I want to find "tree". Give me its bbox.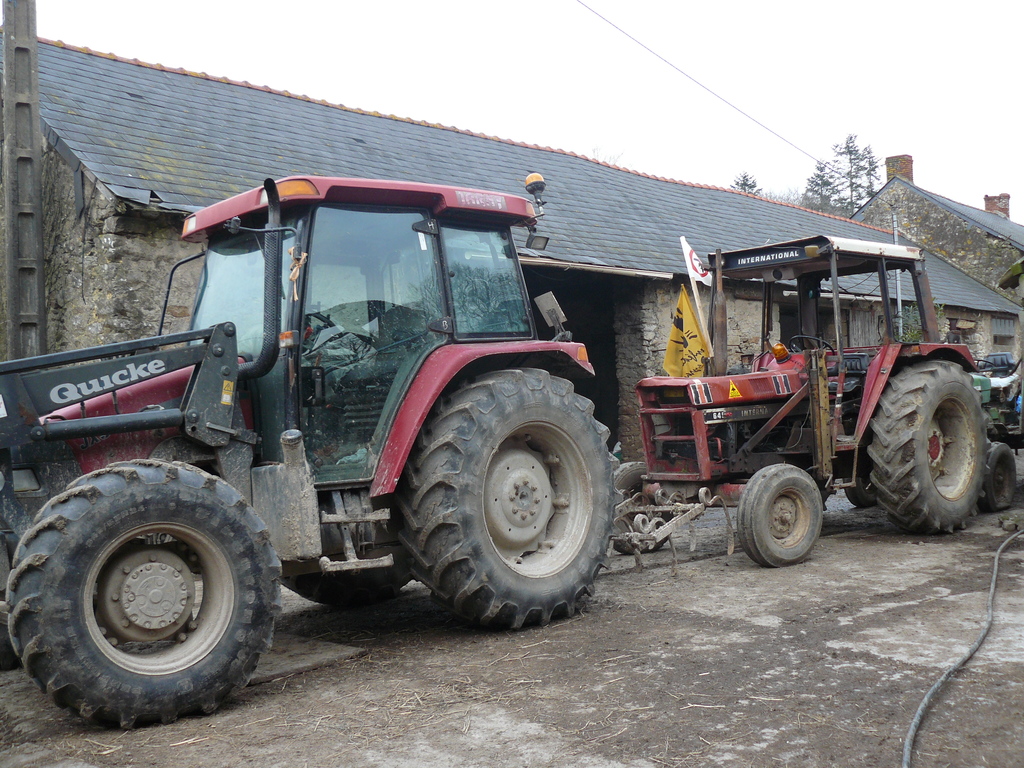
rect(861, 146, 886, 199).
